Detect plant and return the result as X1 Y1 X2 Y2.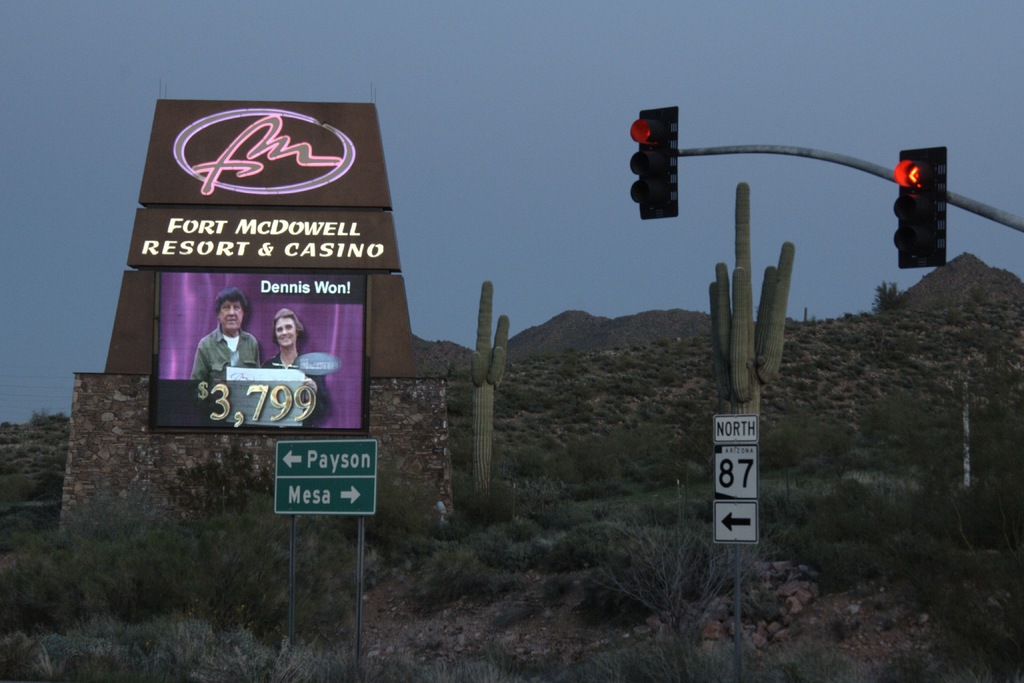
705 181 798 445.
